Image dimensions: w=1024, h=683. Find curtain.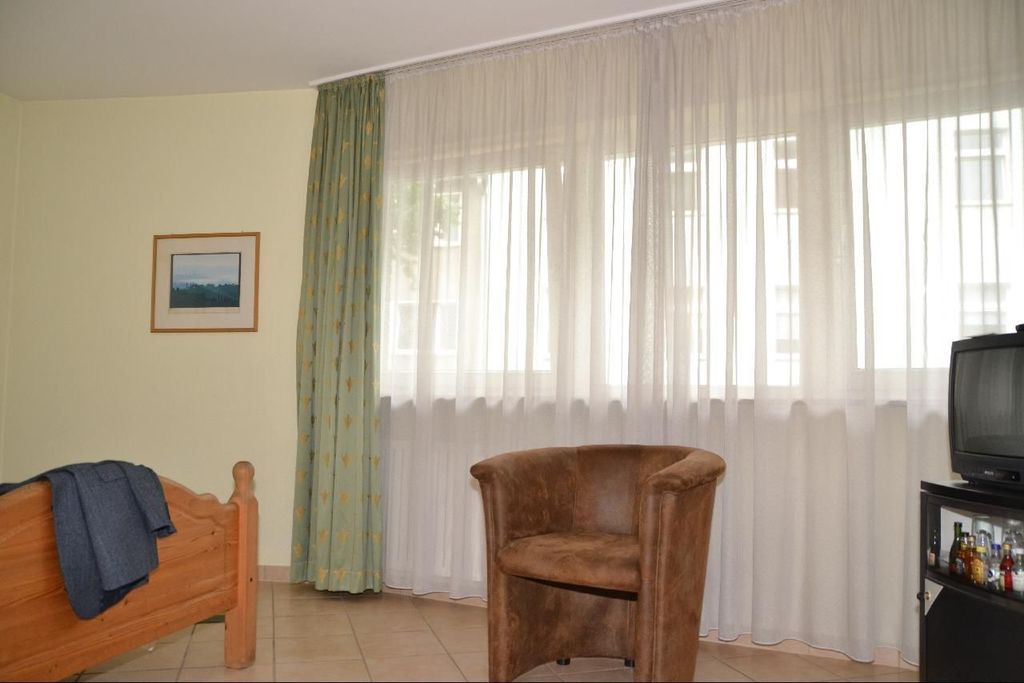
crop(326, 19, 902, 638).
